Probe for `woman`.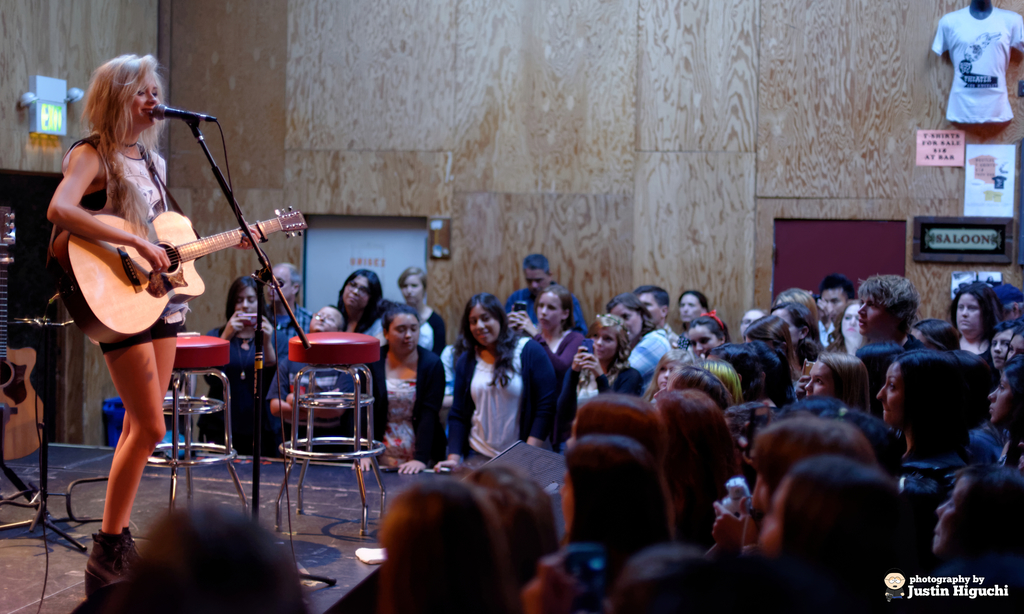
Probe result: <region>687, 306, 728, 359</region>.
